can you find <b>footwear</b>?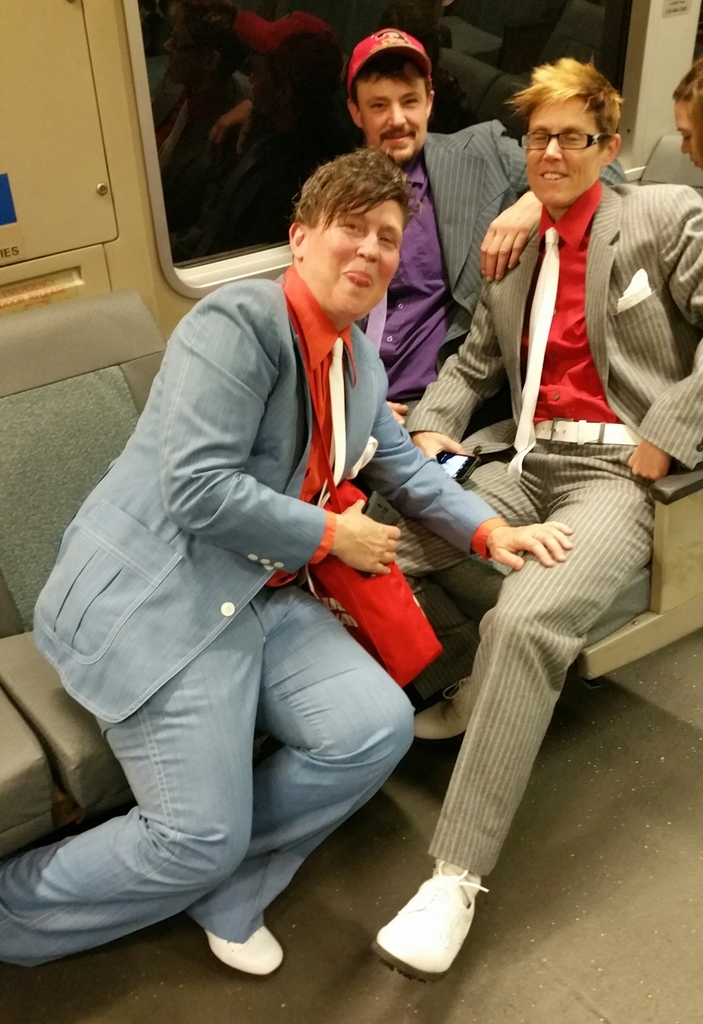
Yes, bounding box: (left=411, top=669, right=499, bottom=736).
